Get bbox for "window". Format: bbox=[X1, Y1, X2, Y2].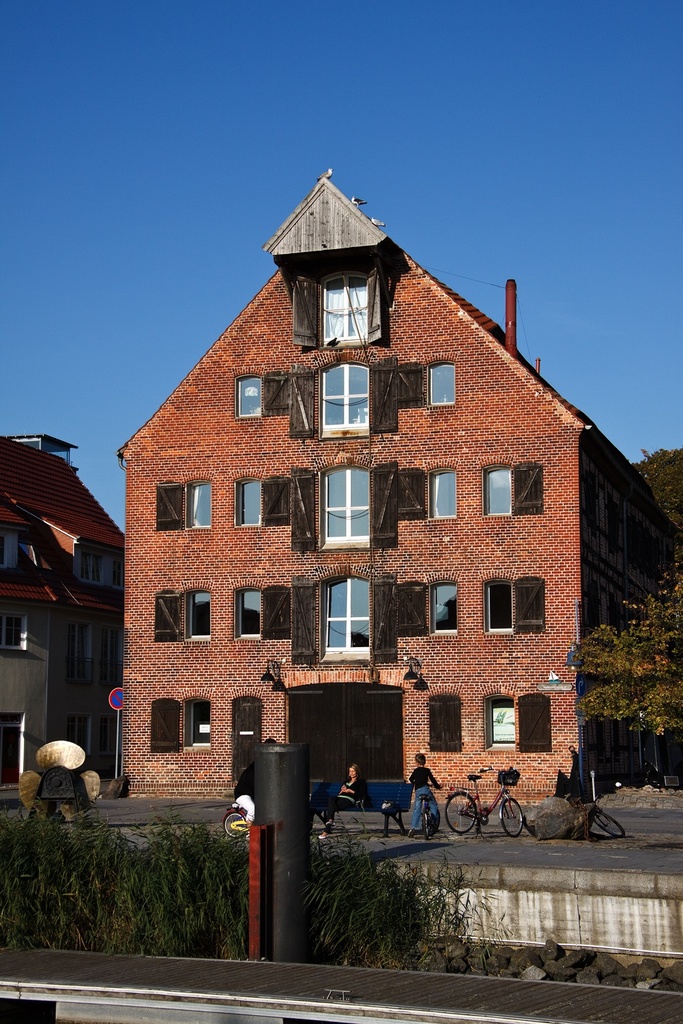
bbox=[238, 369, 286, 416].
